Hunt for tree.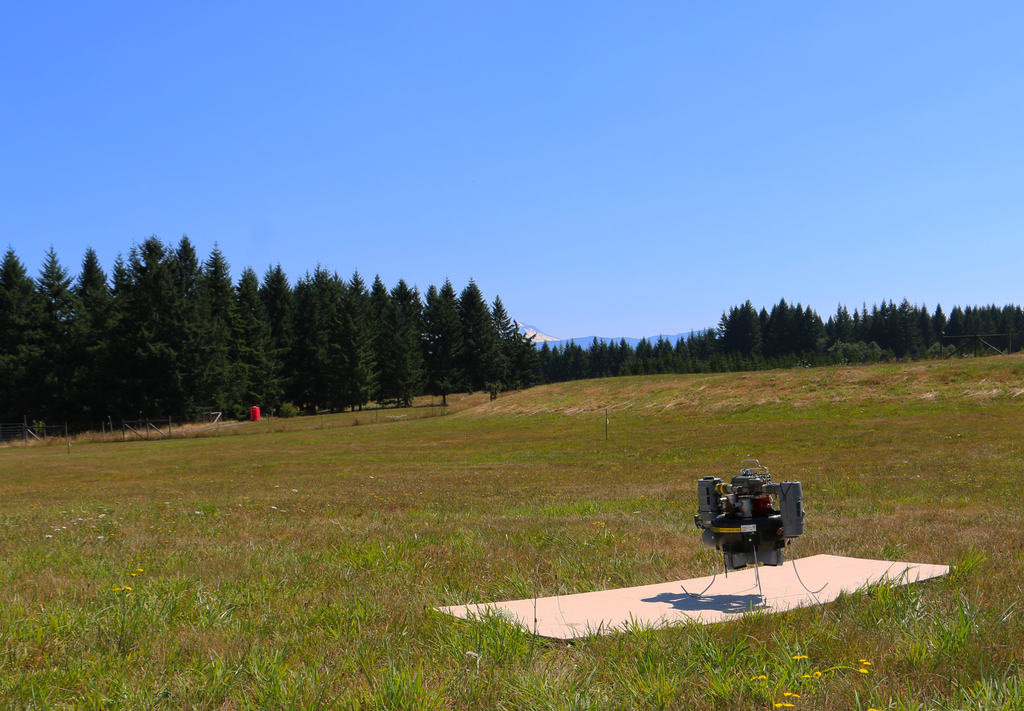
Hunted down at 19:220:282:445.
